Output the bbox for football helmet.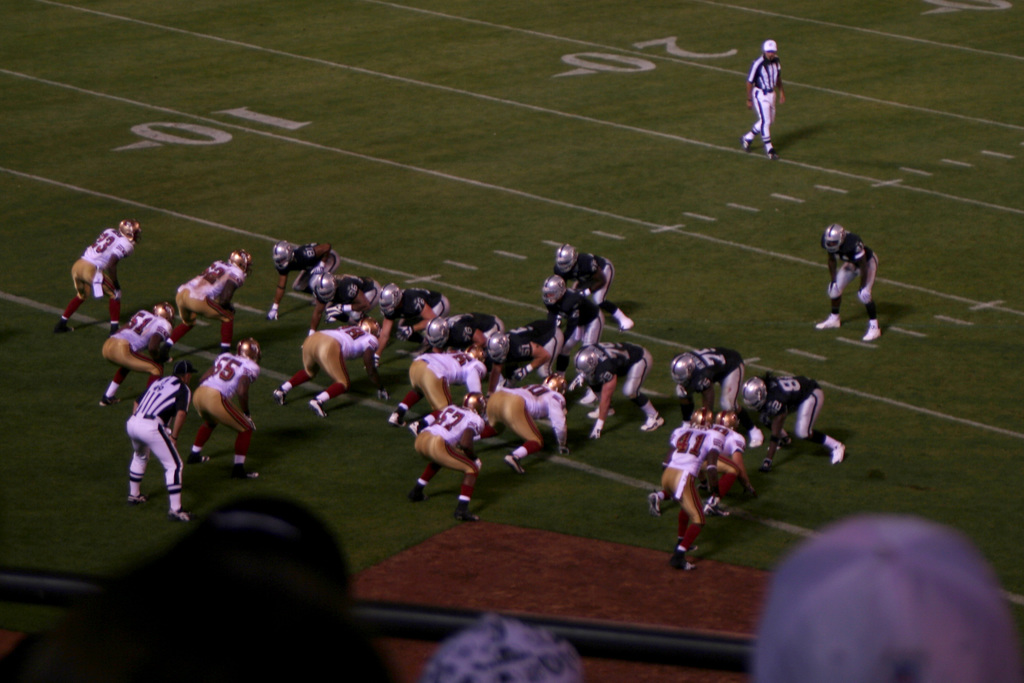
(left=712, top=408, right=744, bottom=431).
